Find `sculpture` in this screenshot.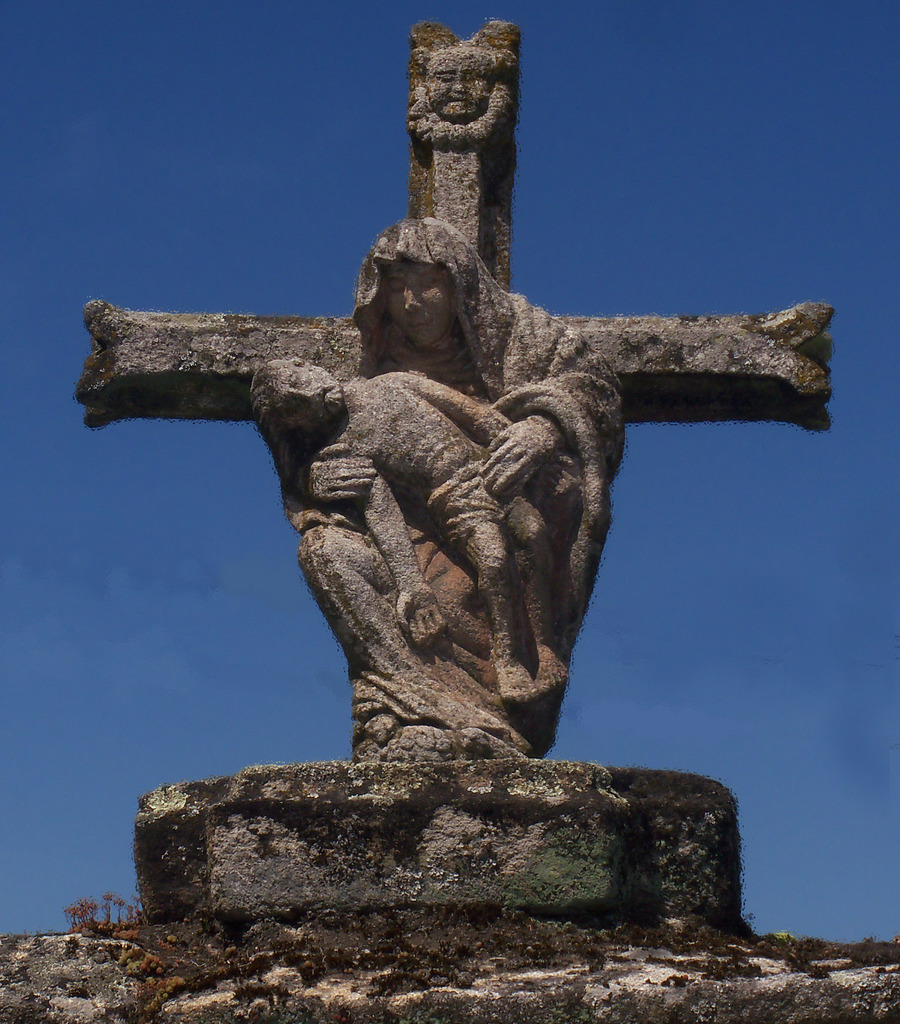
The bounding box for `sculpture` is <bbox>101, 17, 821, 892</bbox>.
